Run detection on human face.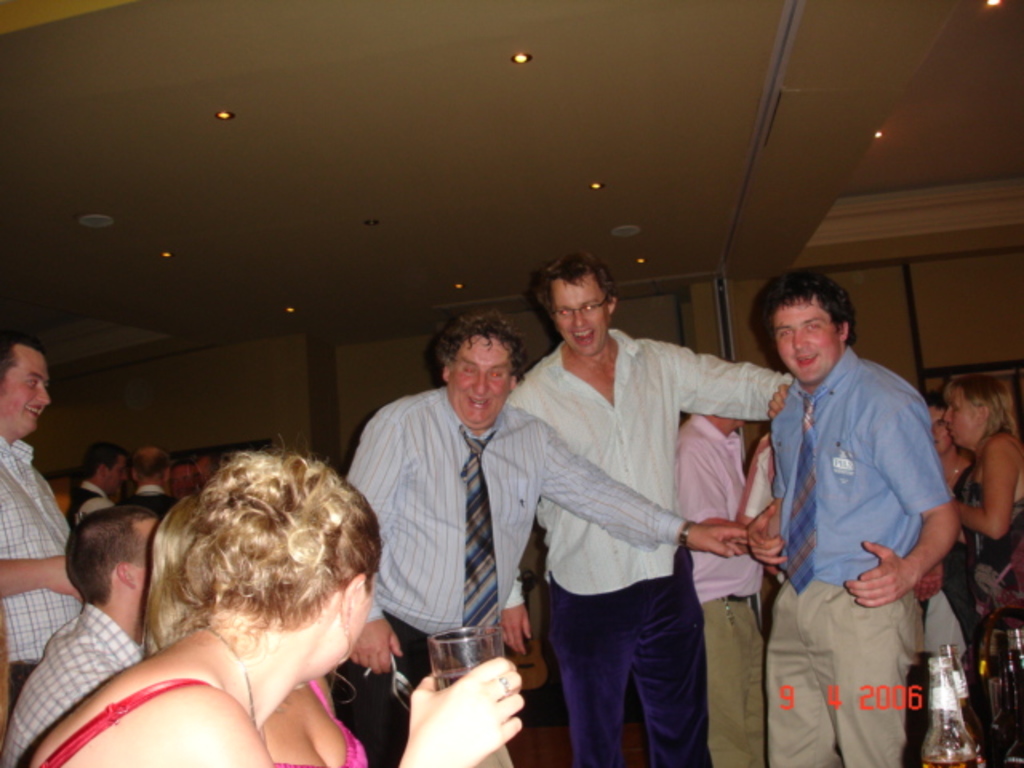
Result: [left=0, top=347, right=50, bottom=430].
